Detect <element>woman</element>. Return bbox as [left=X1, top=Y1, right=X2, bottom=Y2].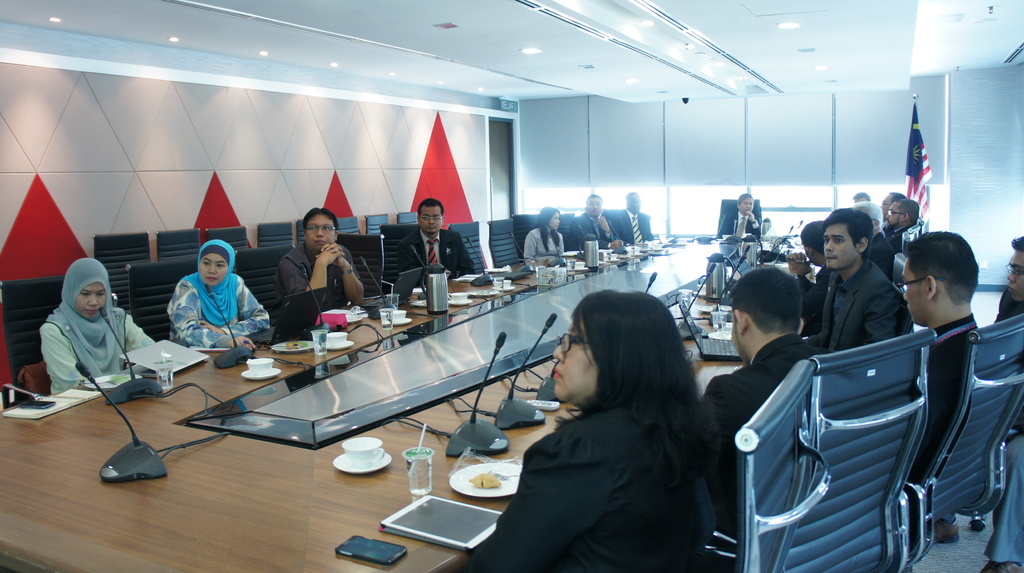
[left=523, top=209, right=566, bottom=260].
